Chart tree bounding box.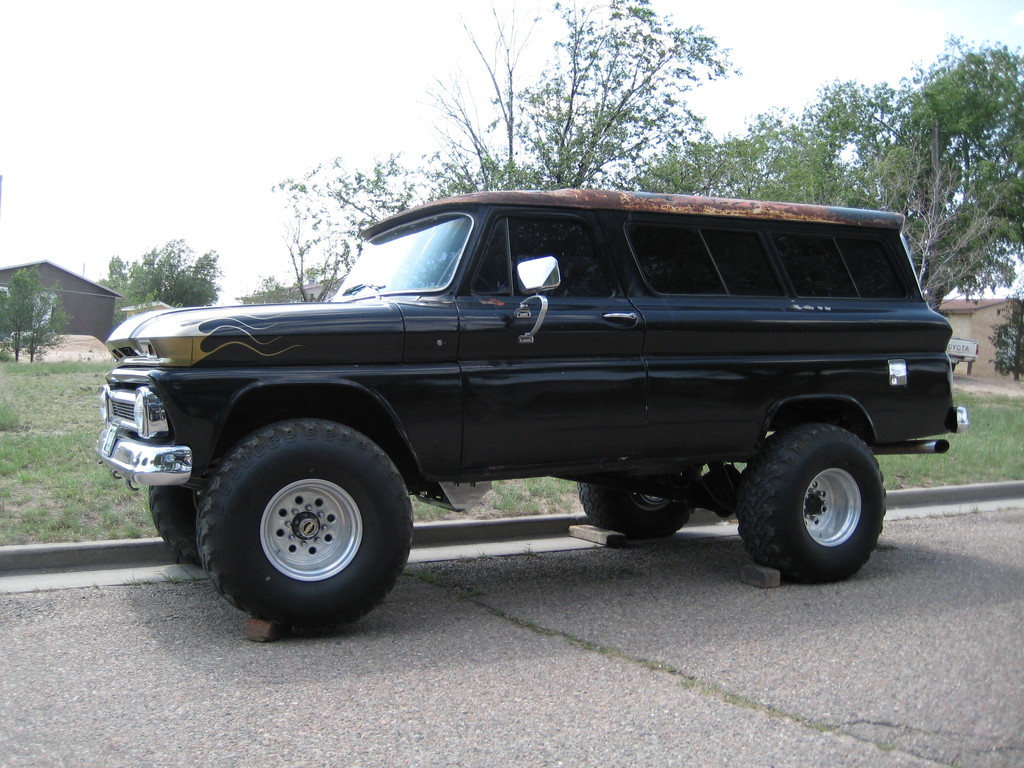
Charted: [778, 23, 1023, 302].
